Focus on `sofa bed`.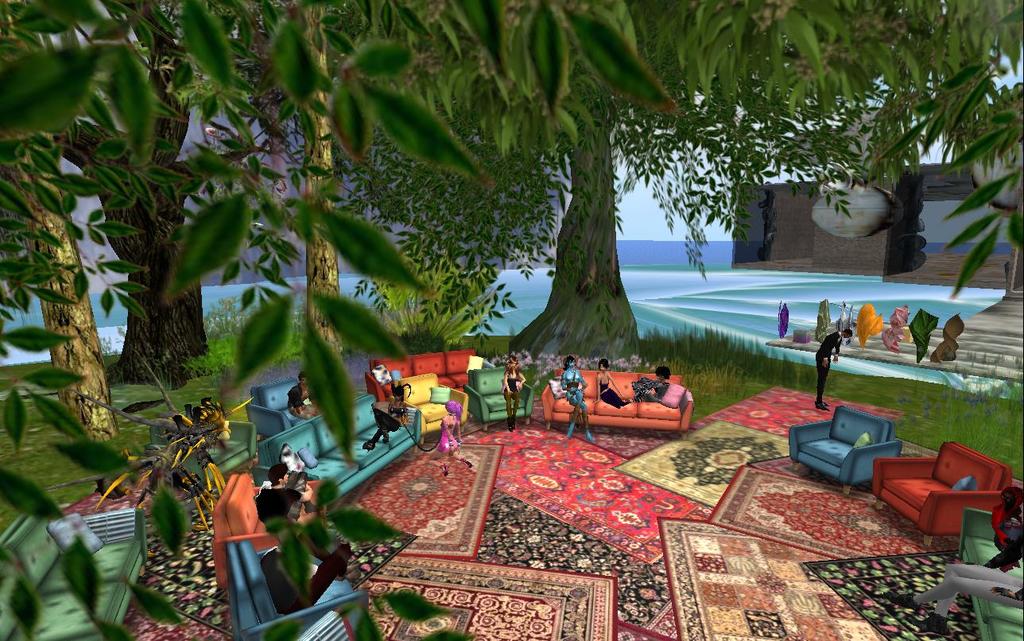
Focused at bbox(540, 369, 697, 435).
